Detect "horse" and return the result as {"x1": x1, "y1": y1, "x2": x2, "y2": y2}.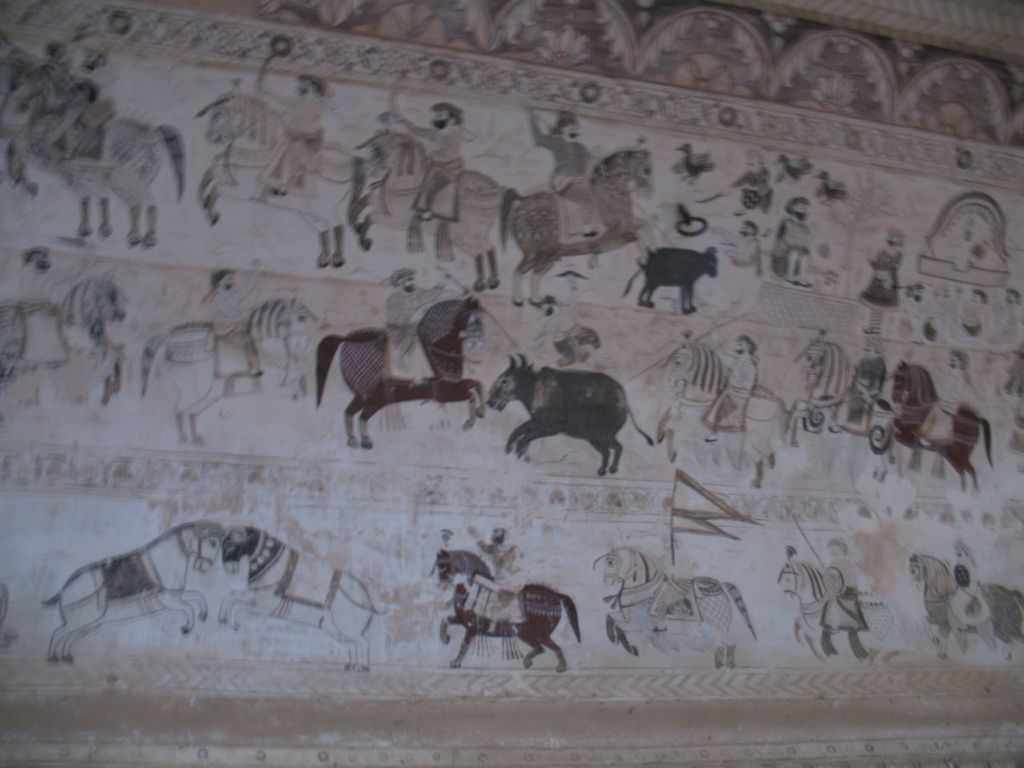
{"x1": 0, "y1": 269, "x2": 123, "y2": 407}.
